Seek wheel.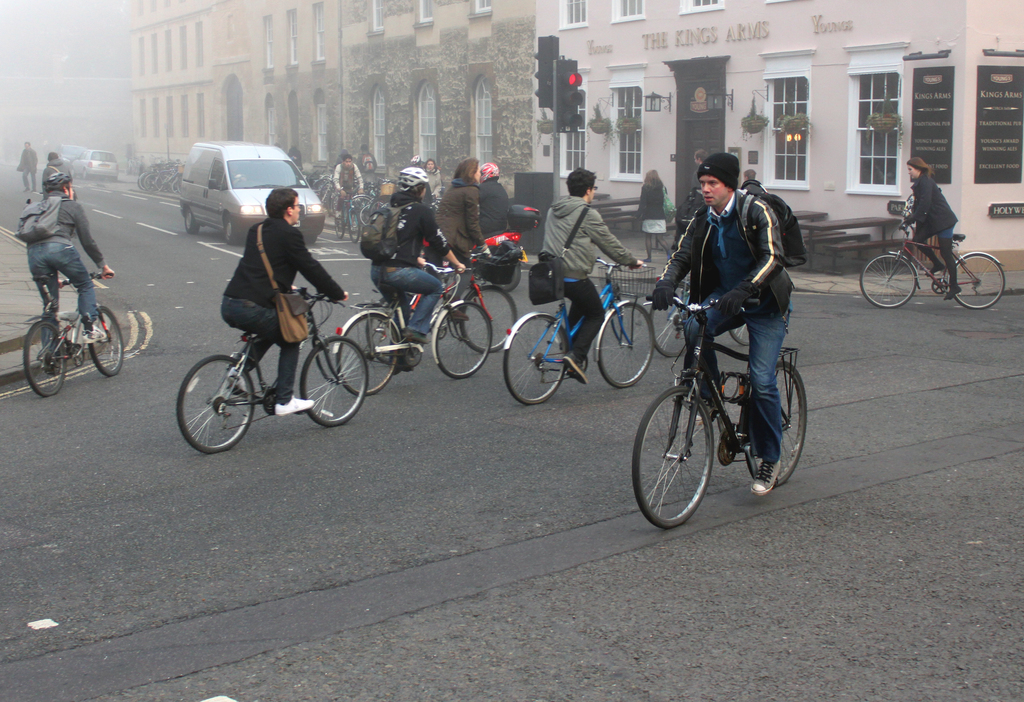
[left=652, top=279, right=689, bottom=355].
